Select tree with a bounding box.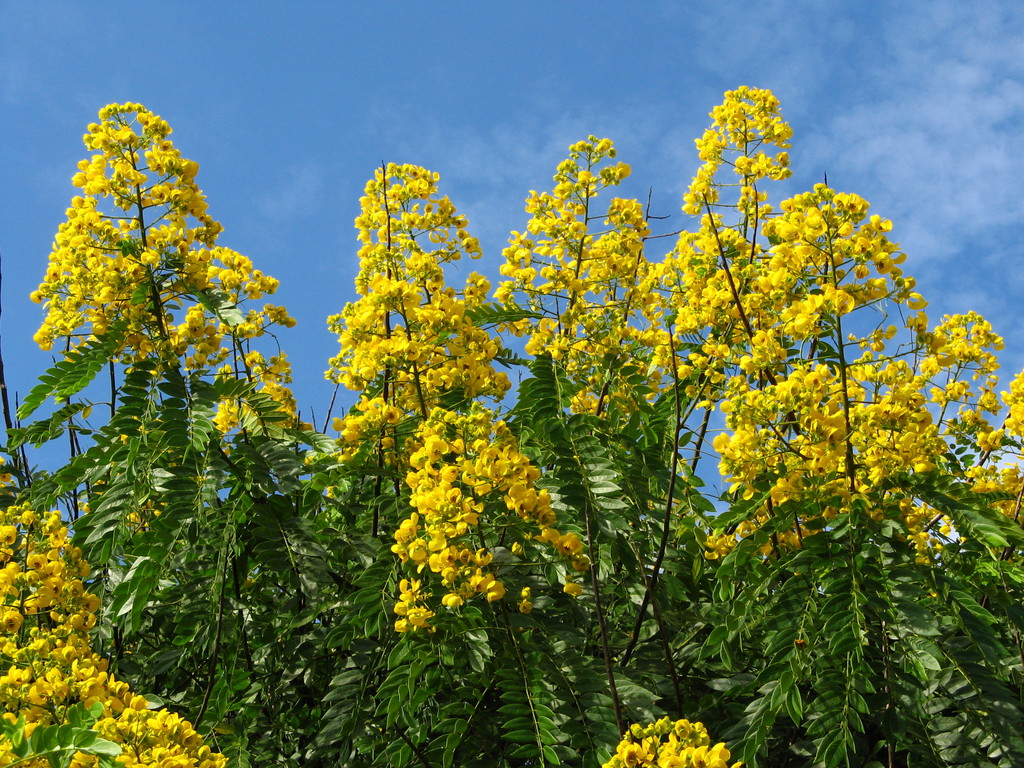
<region>0, 85, 1023, 767</region>.
